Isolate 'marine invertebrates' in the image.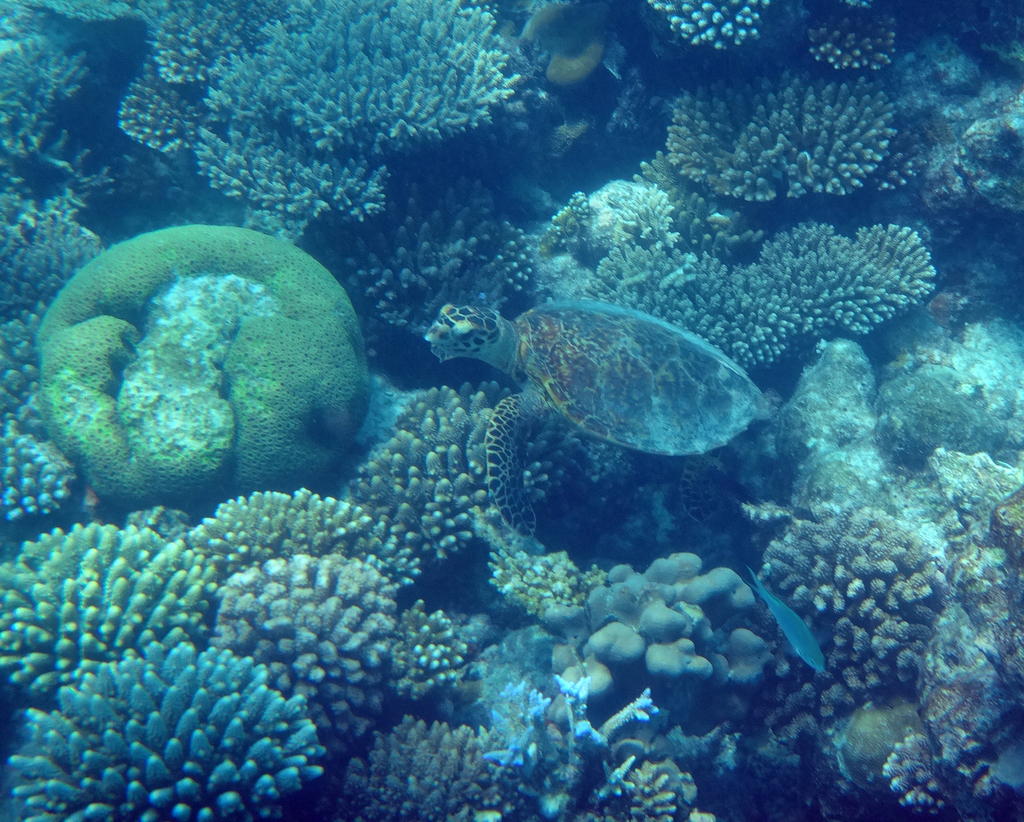
Isolated region: <bbox>191, 472, 431, 608</bbox>.
